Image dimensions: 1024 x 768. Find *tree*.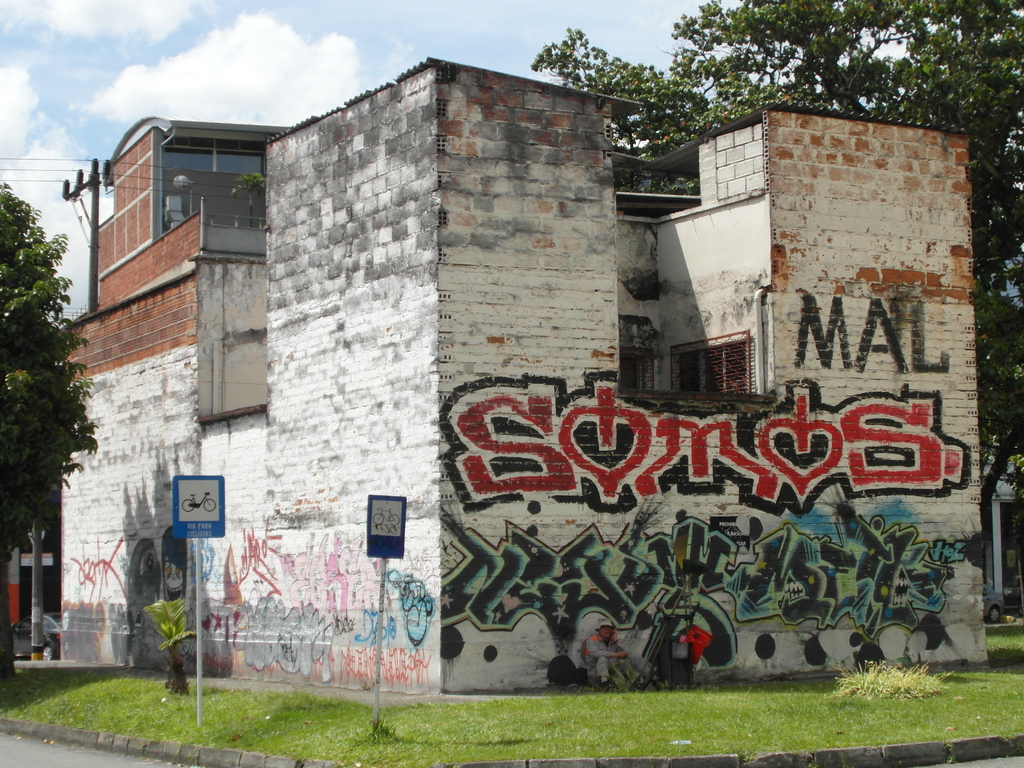
<bbox>1, 188, 97, 611</bbox>.
